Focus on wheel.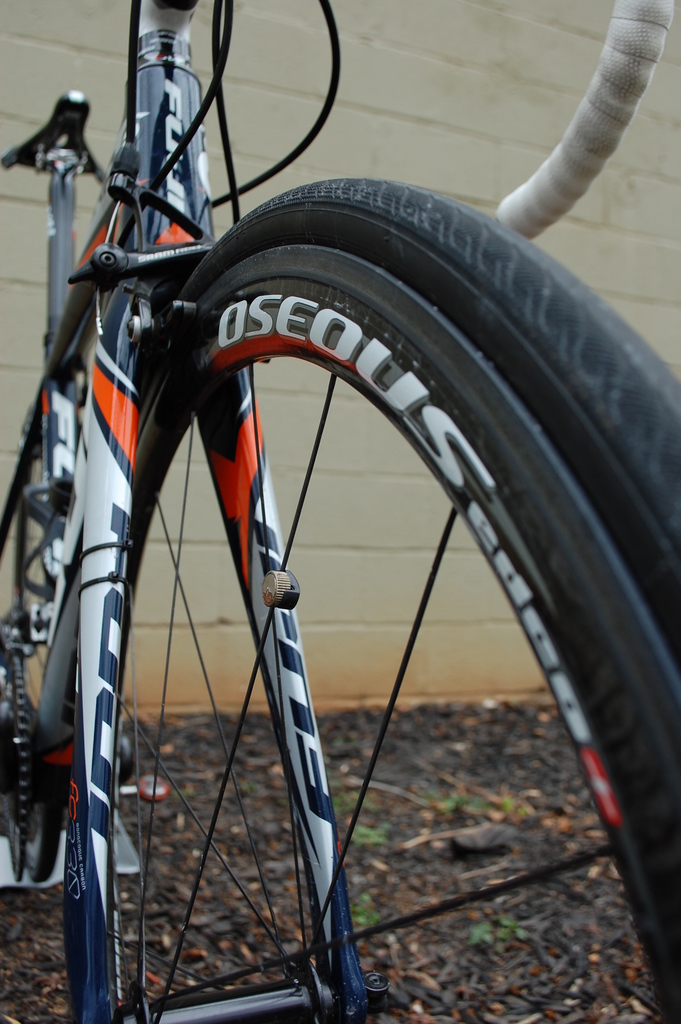
Focused at {"x1": 56, "y1": 179, "x2": 673, "y2": 1023}.
